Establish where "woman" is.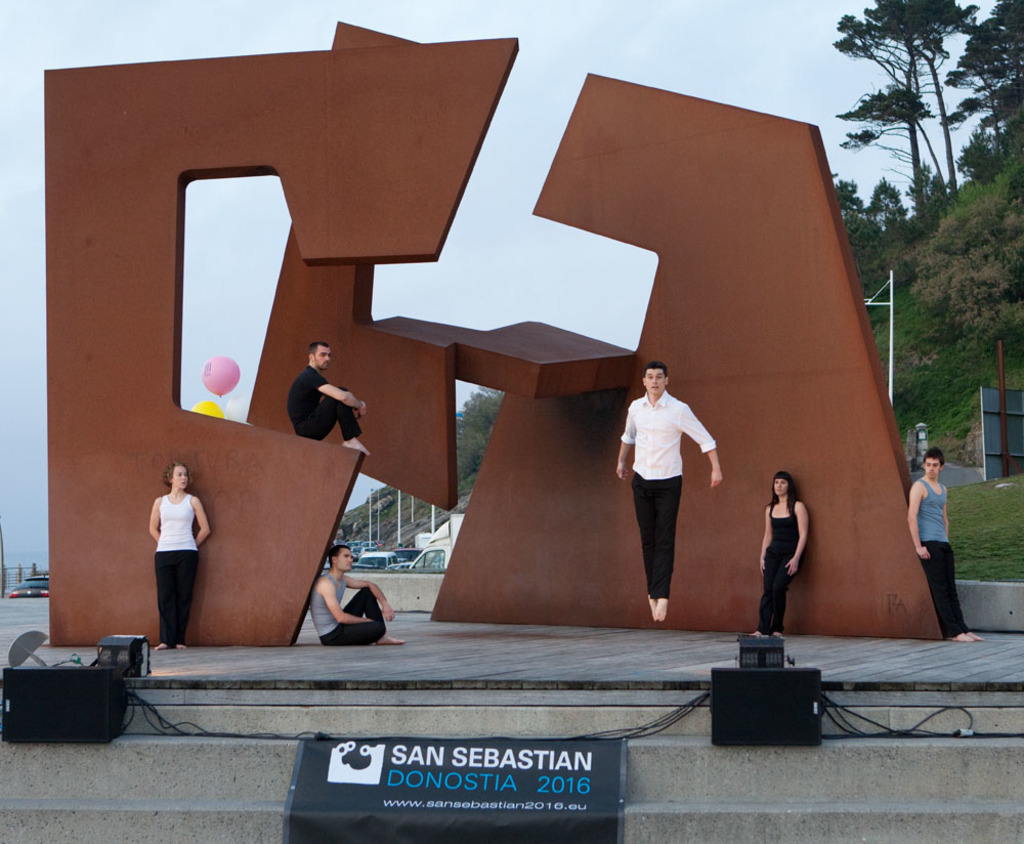
Established at pyautogui.locateOnScreen(756, 470, 808, 640).
